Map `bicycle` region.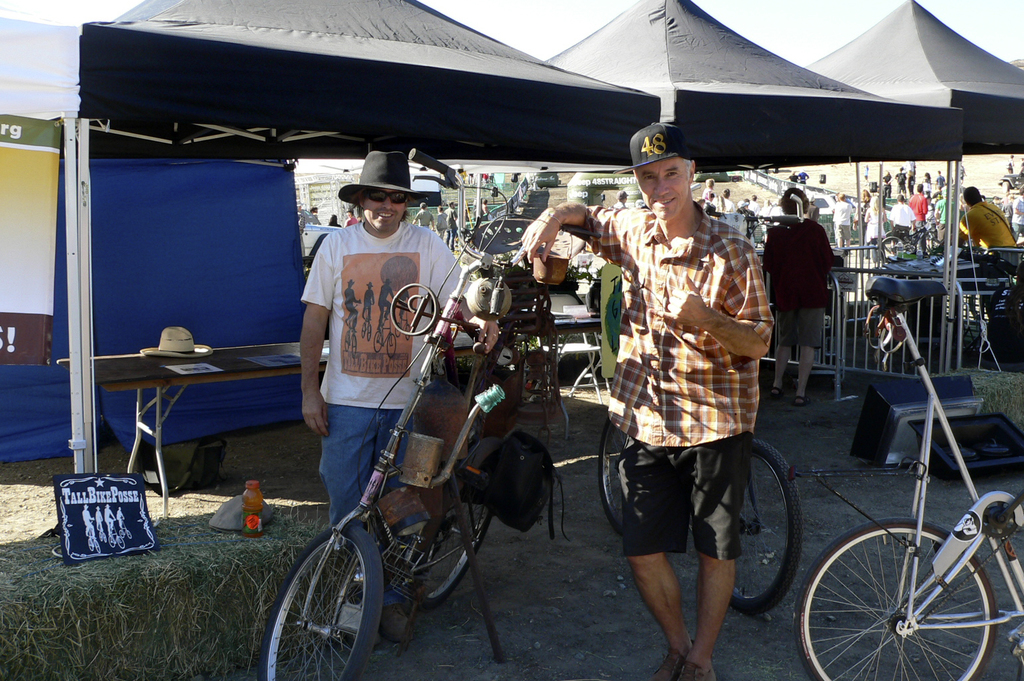
Mapped to box=[793, 272, 1023, 680].
